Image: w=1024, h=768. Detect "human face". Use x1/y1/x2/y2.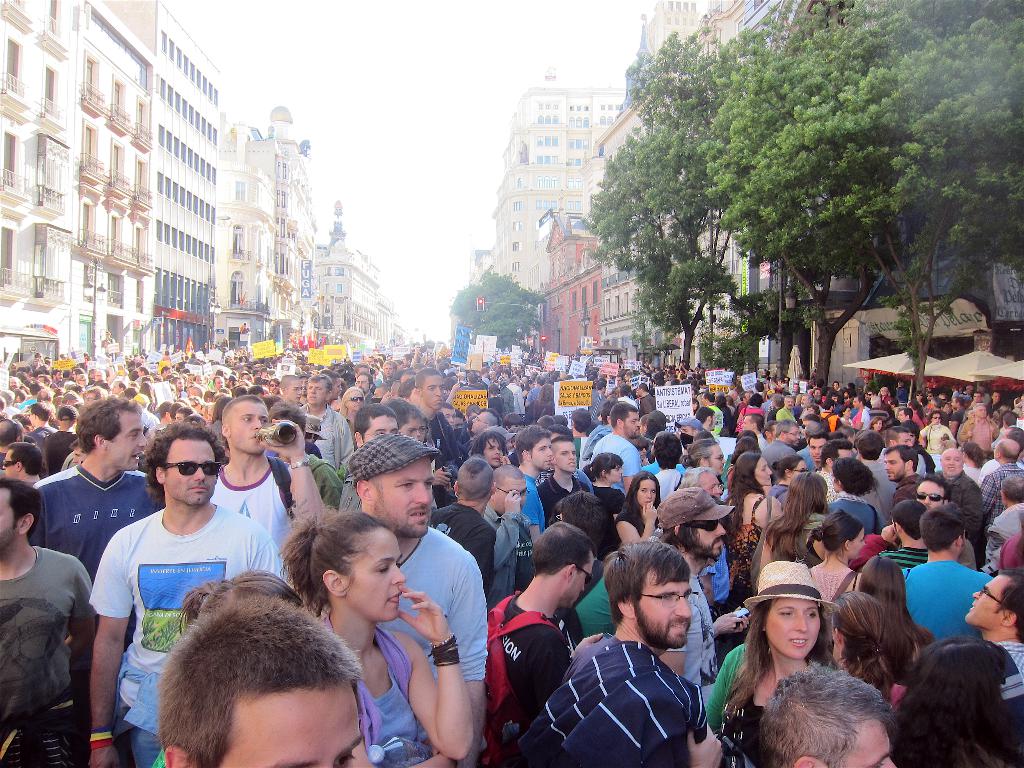
762/596/821/663.
